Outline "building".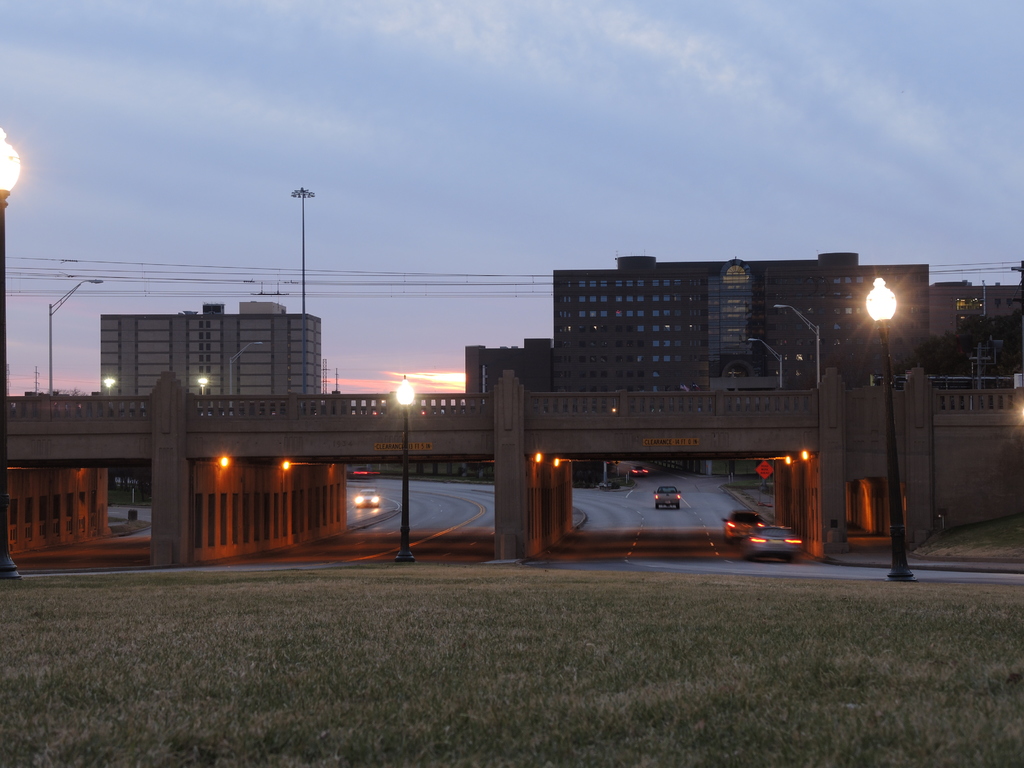
Outline: <box>554,253,925,390</box>.
